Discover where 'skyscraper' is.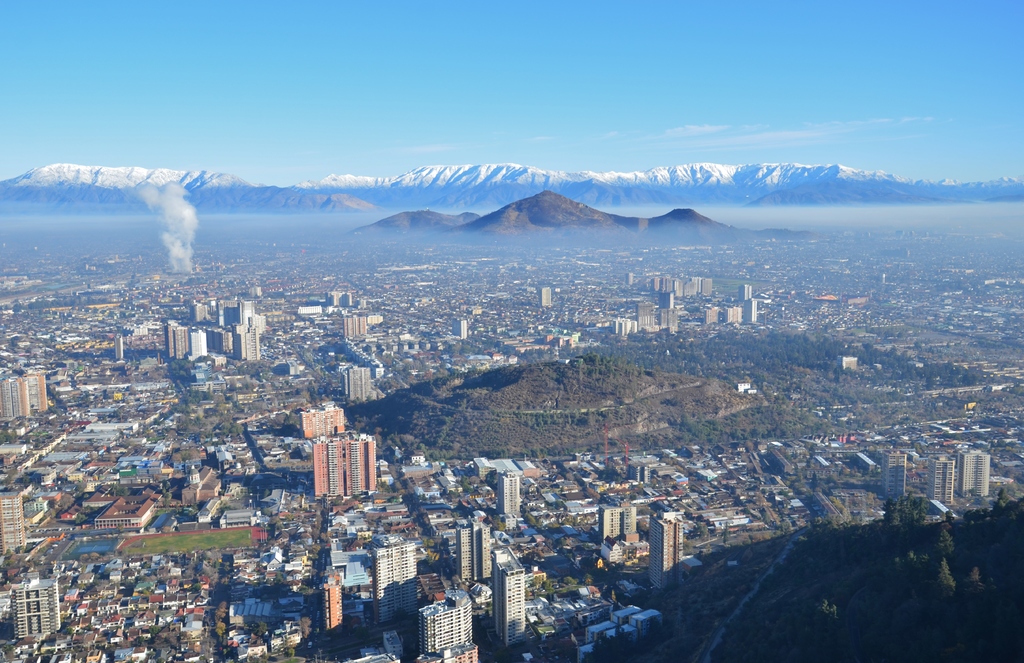
Discovered at rect(0, 490, 24, 557).
